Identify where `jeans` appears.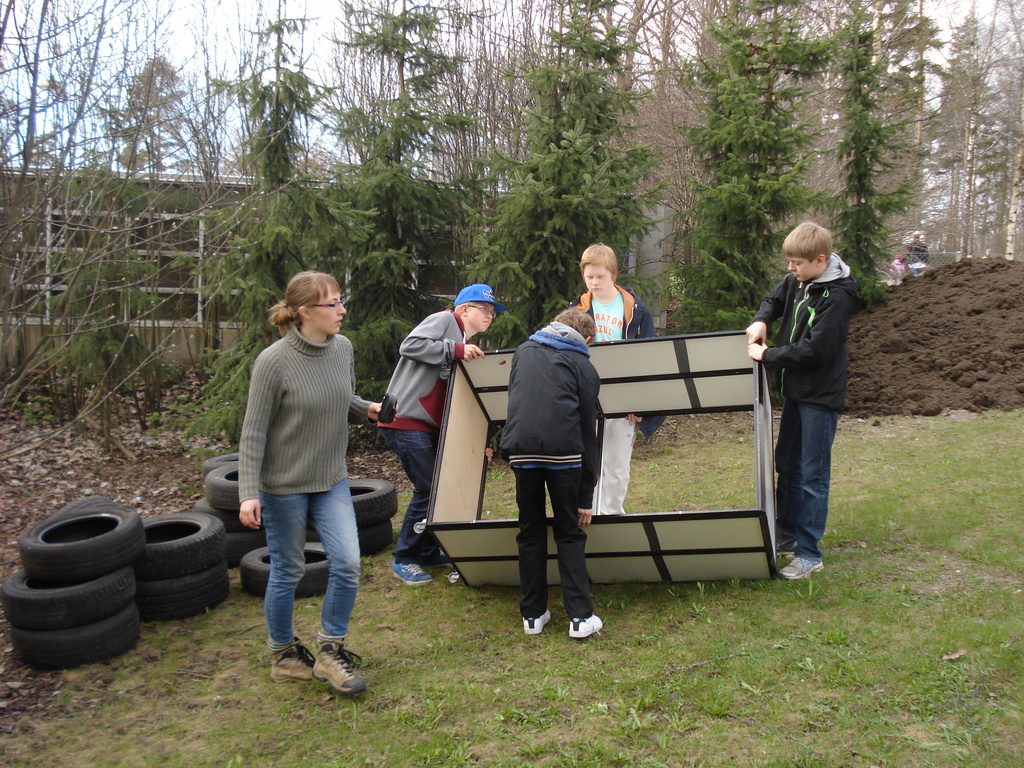
Appears at (382, 426, 437, 569).
